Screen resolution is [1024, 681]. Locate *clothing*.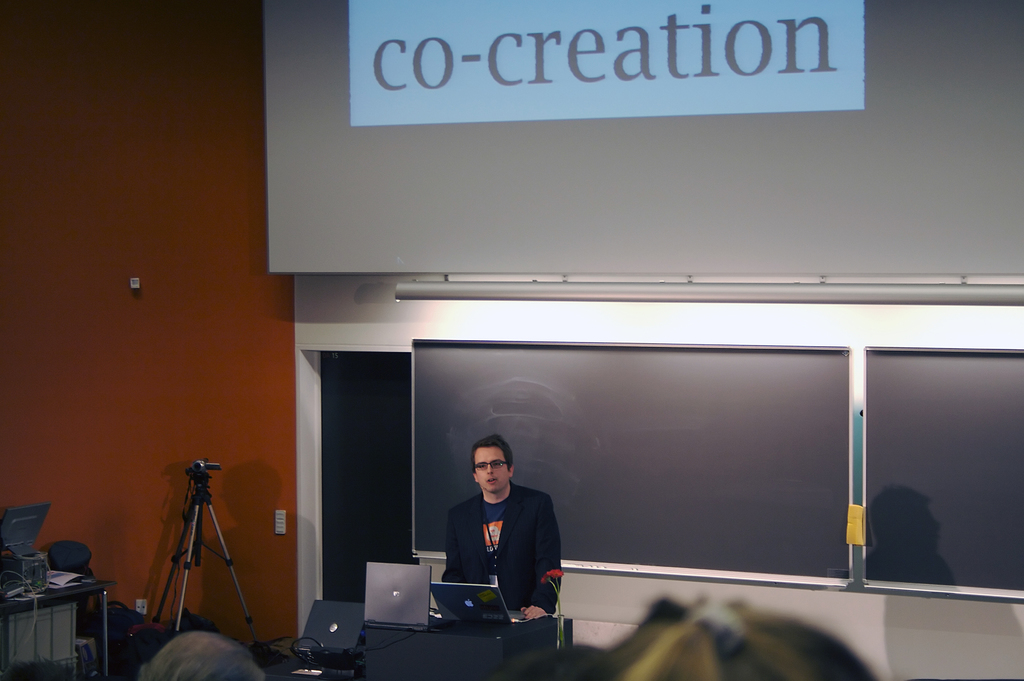
<box>450,475,577,633</box>.
